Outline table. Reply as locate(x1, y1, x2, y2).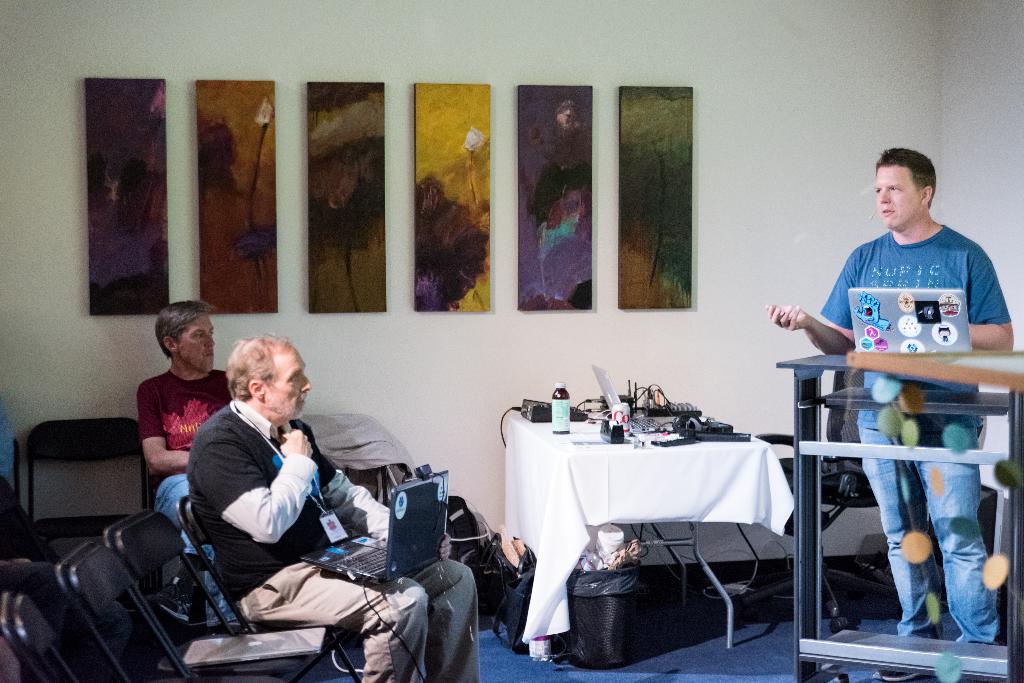
locate(508, 399, 796, 629).
